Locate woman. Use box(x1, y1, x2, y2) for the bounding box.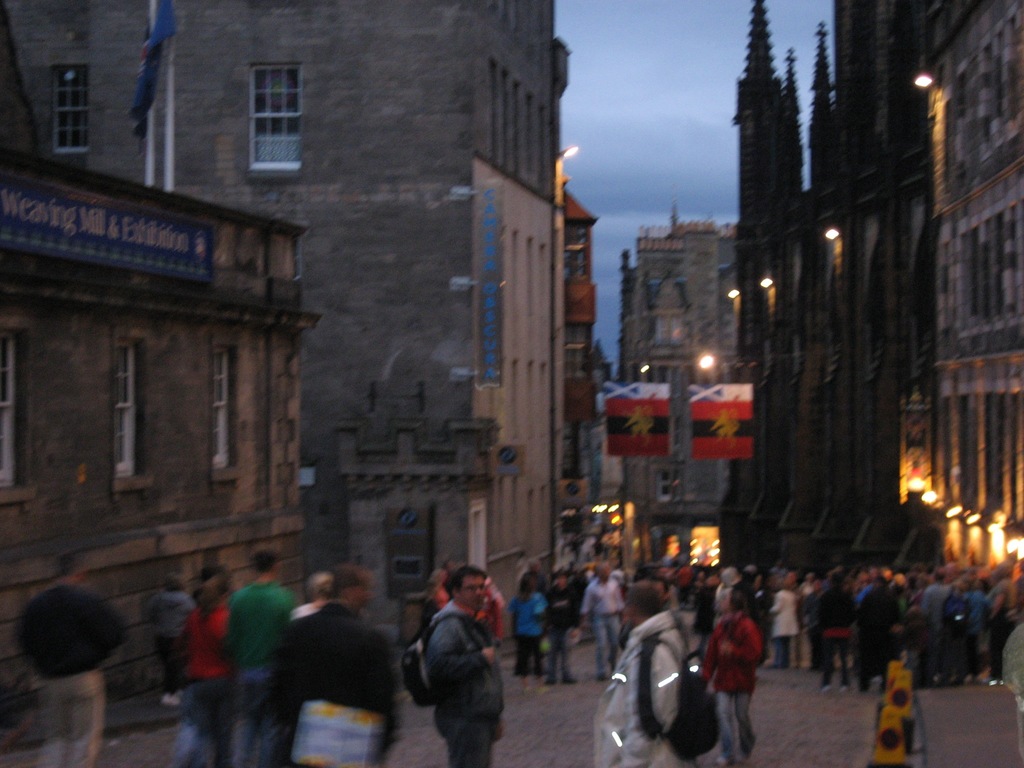
box(168, 566, 232, 767).
